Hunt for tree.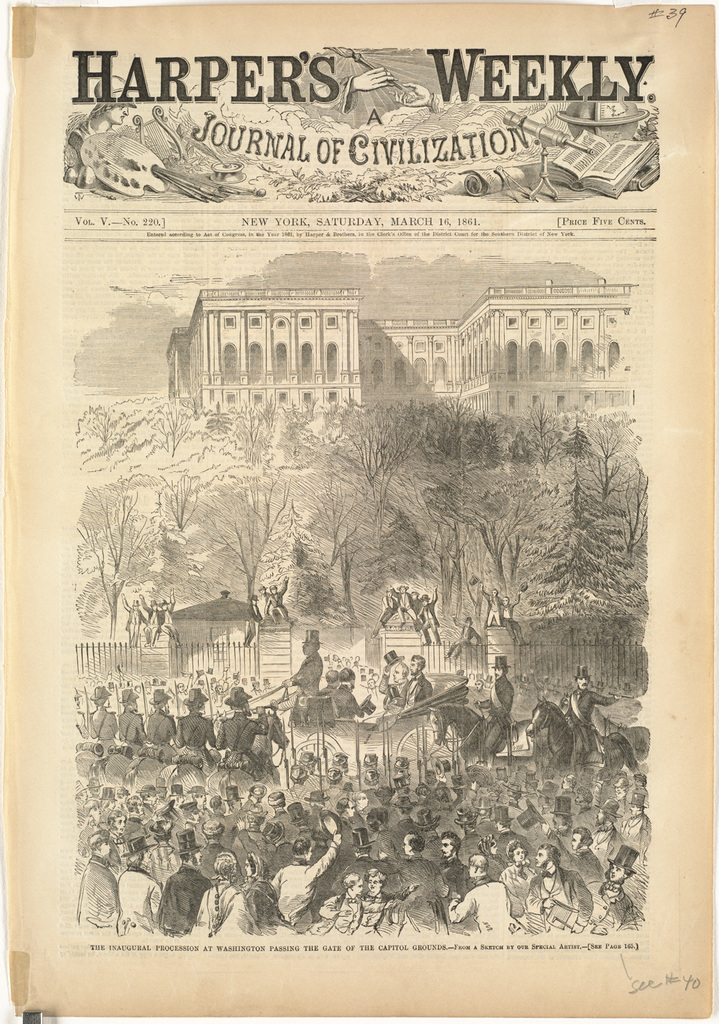
Hunted down at left=163, top=477, right=205, bottom=526.
